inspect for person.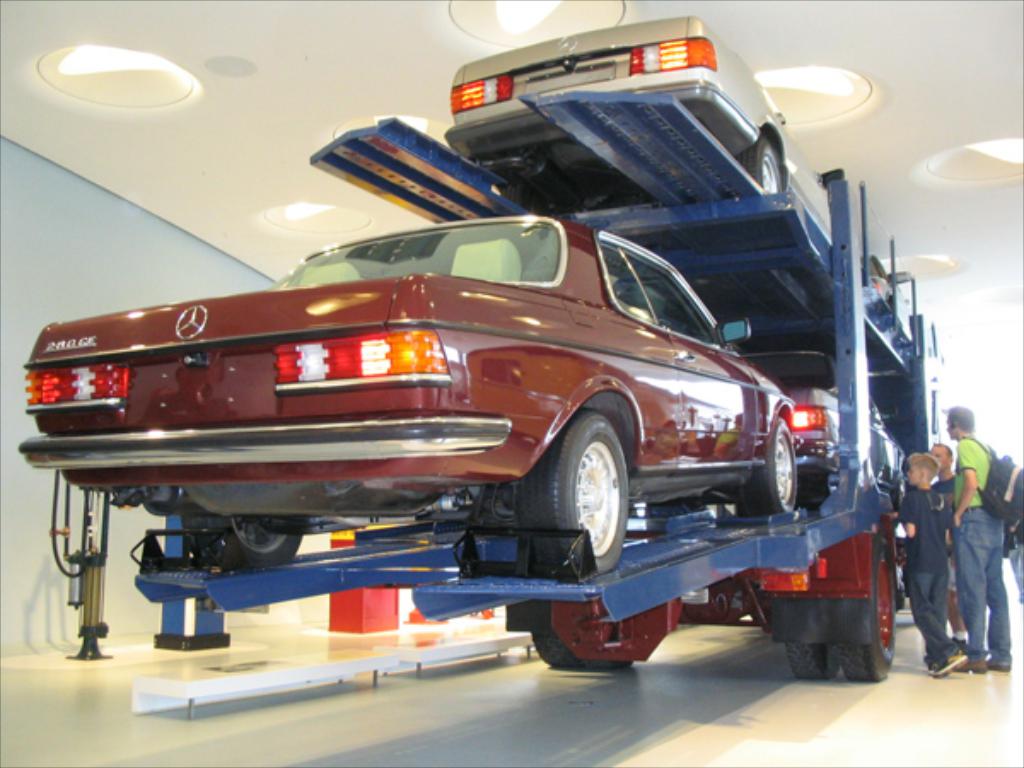
Inspection: {"left": 893, "top": 445, "right": 964, "bottom": 681}.
